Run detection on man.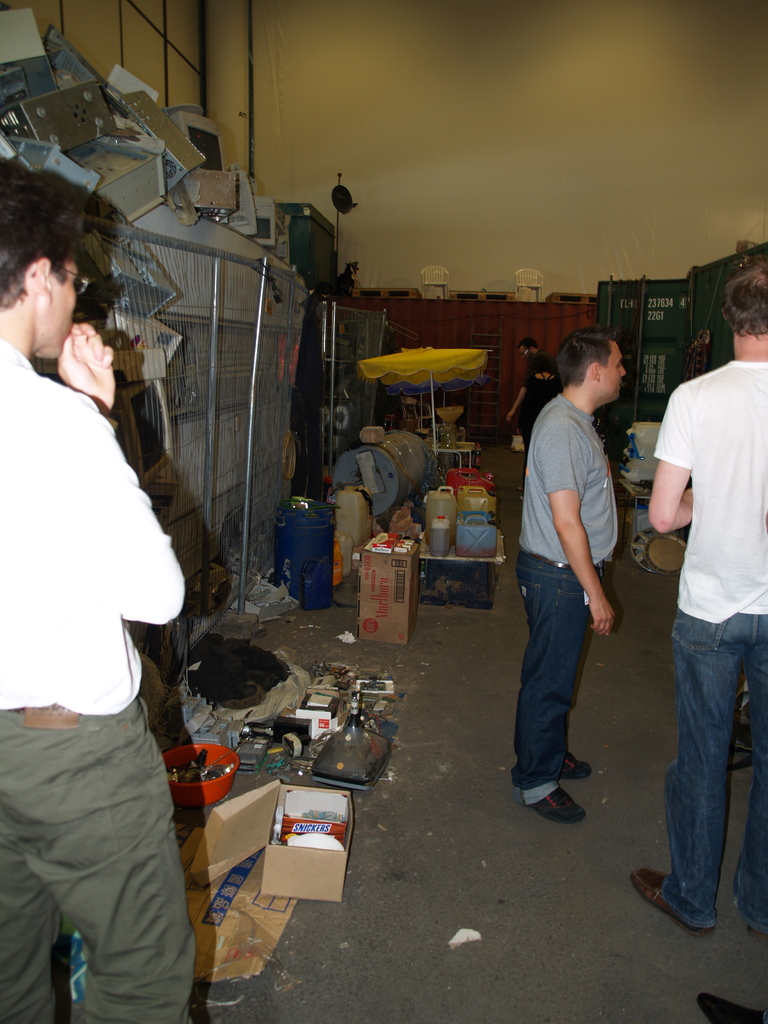
Result: <box>510,328,645,865</box>.
